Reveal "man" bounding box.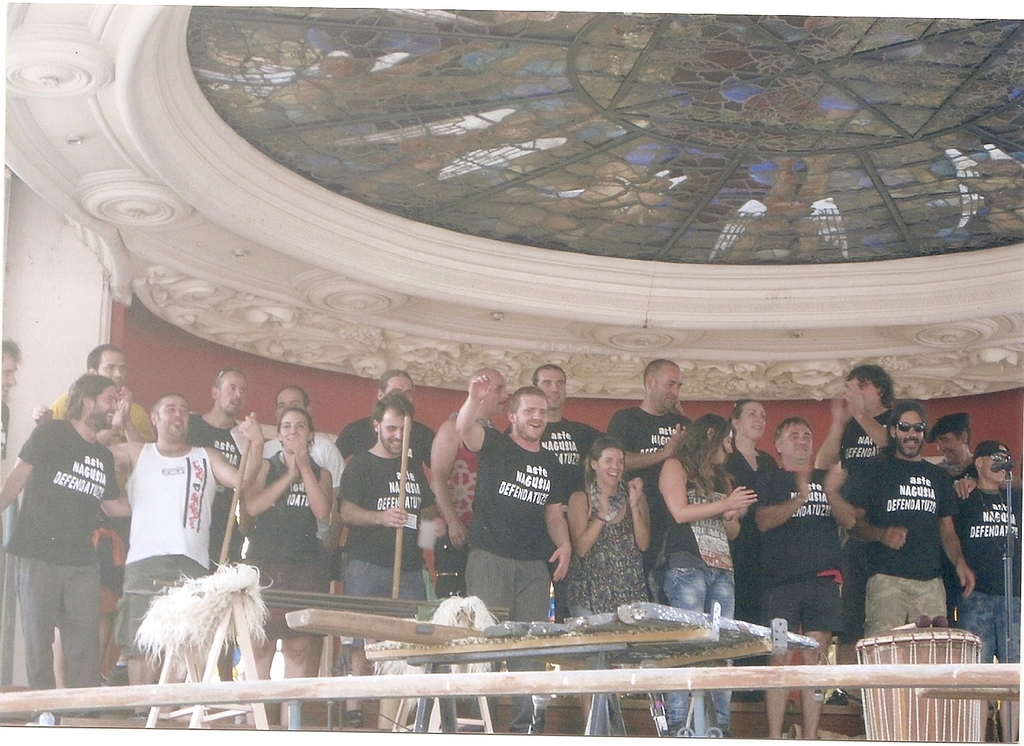
Revealed: left=333, top=368, right=438, bottom=480.
